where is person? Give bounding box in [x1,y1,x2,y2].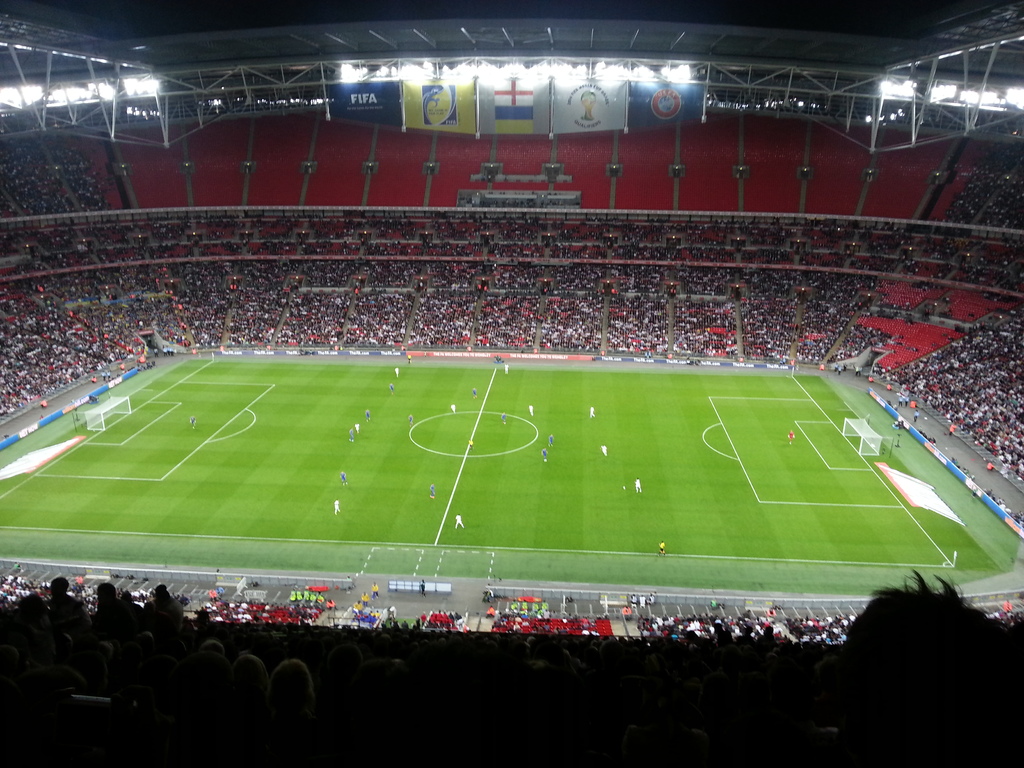
[453,512,462,529].
